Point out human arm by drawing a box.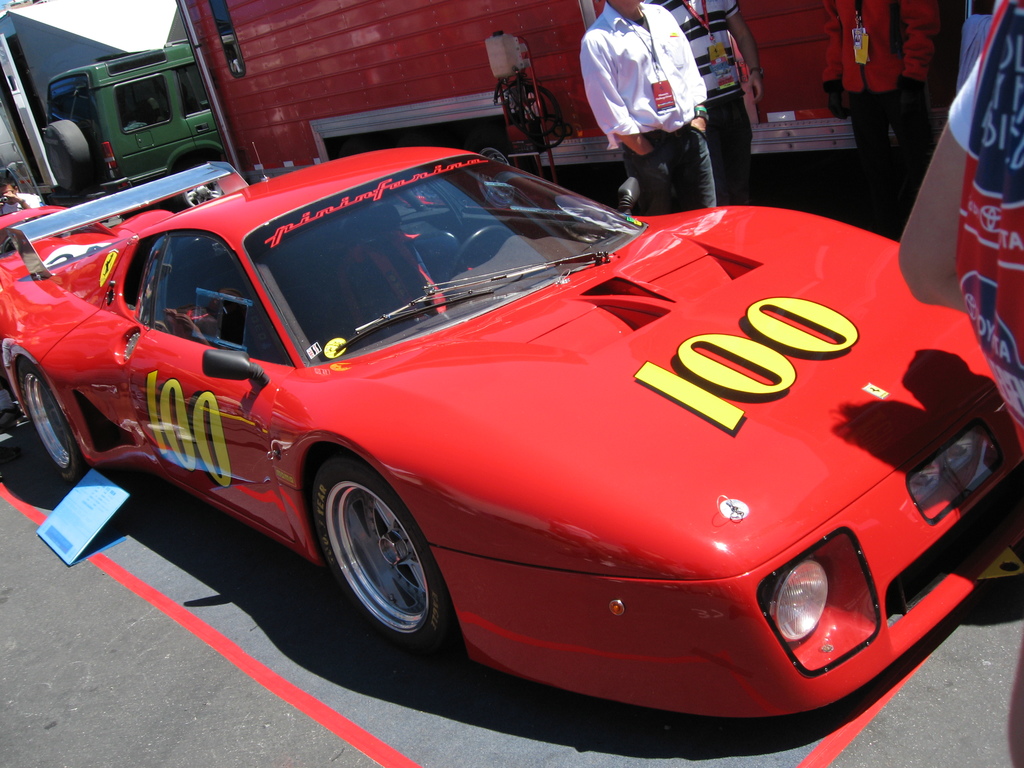
<region>657, 6, 718, 135</region>.
